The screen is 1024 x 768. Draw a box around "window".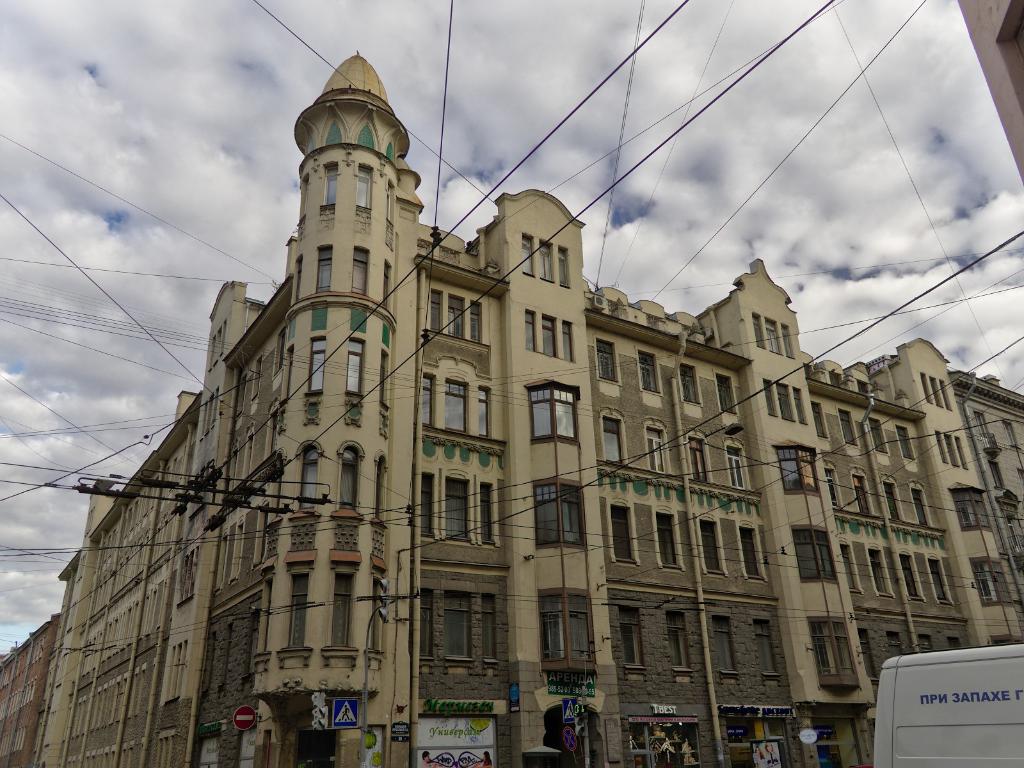
(420, 374, 436, 428).
